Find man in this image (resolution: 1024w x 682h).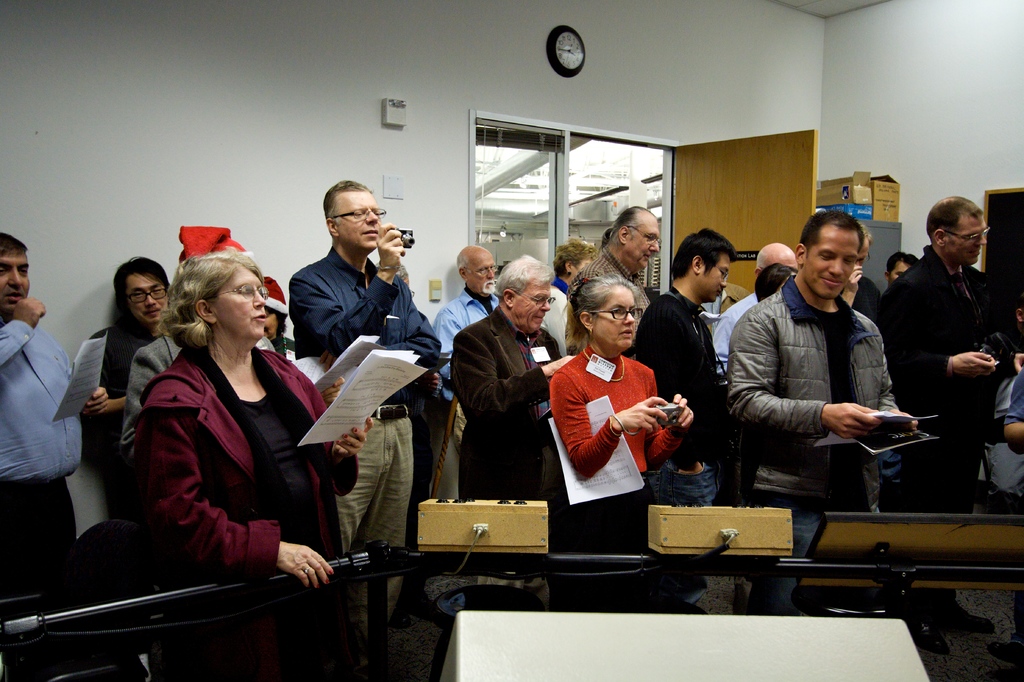
{"left": 564, "top": 199, "right": 655, "bottom": 357}.
